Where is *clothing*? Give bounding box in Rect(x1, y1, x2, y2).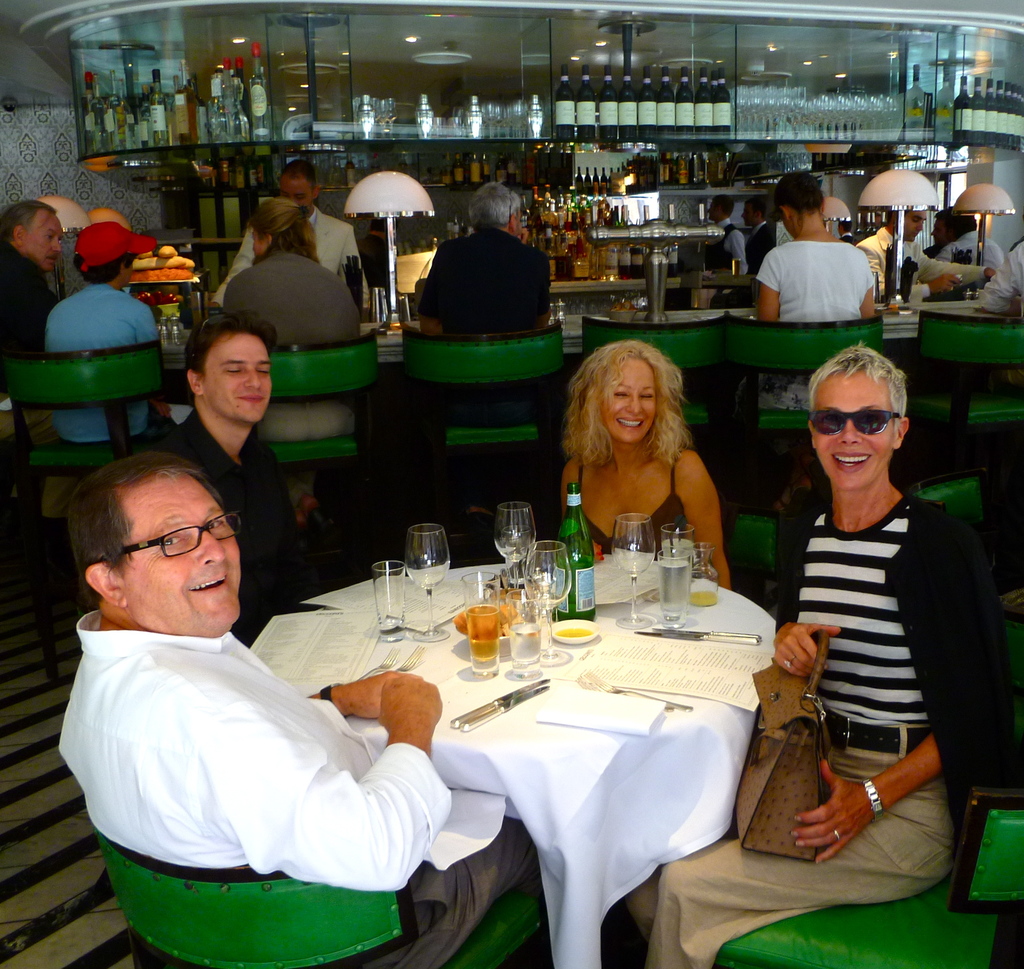
Rect(627, 493, 1012, 968).
